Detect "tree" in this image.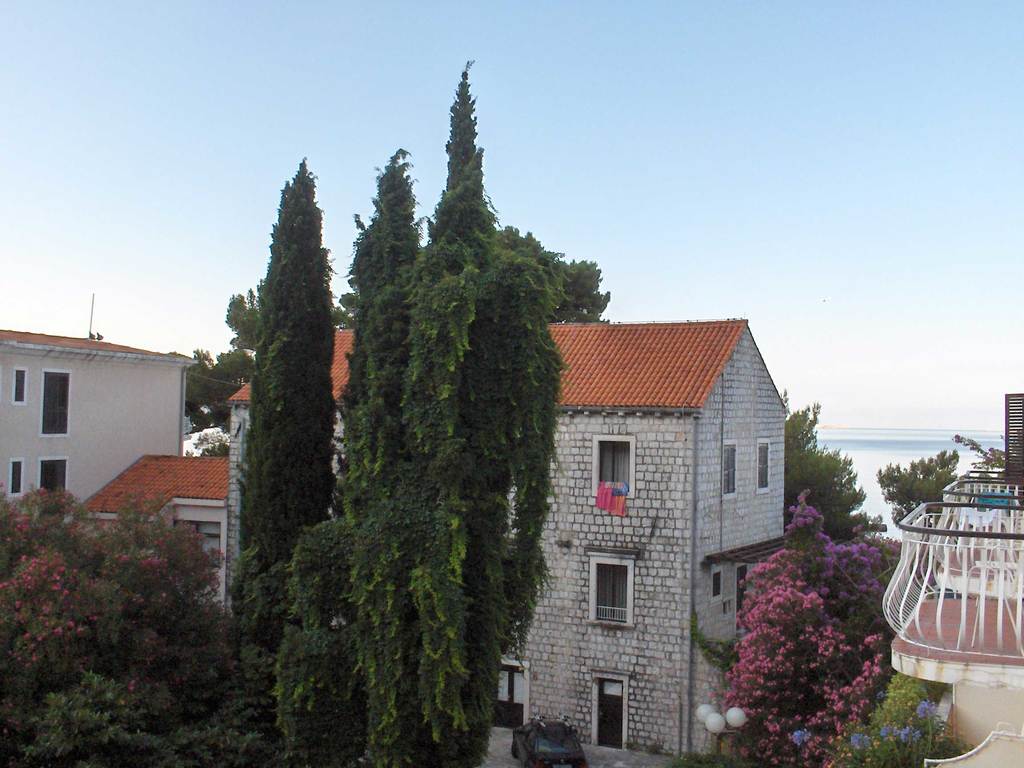
Detection: bbox=[490, 223, 609, 331].
